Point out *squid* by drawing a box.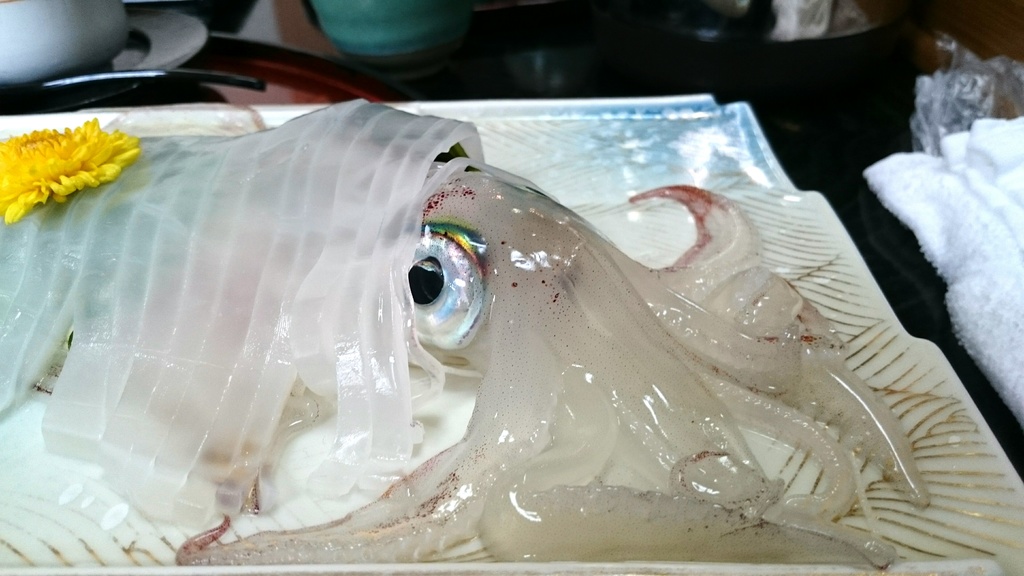
box(170, 148, 925, 567).
